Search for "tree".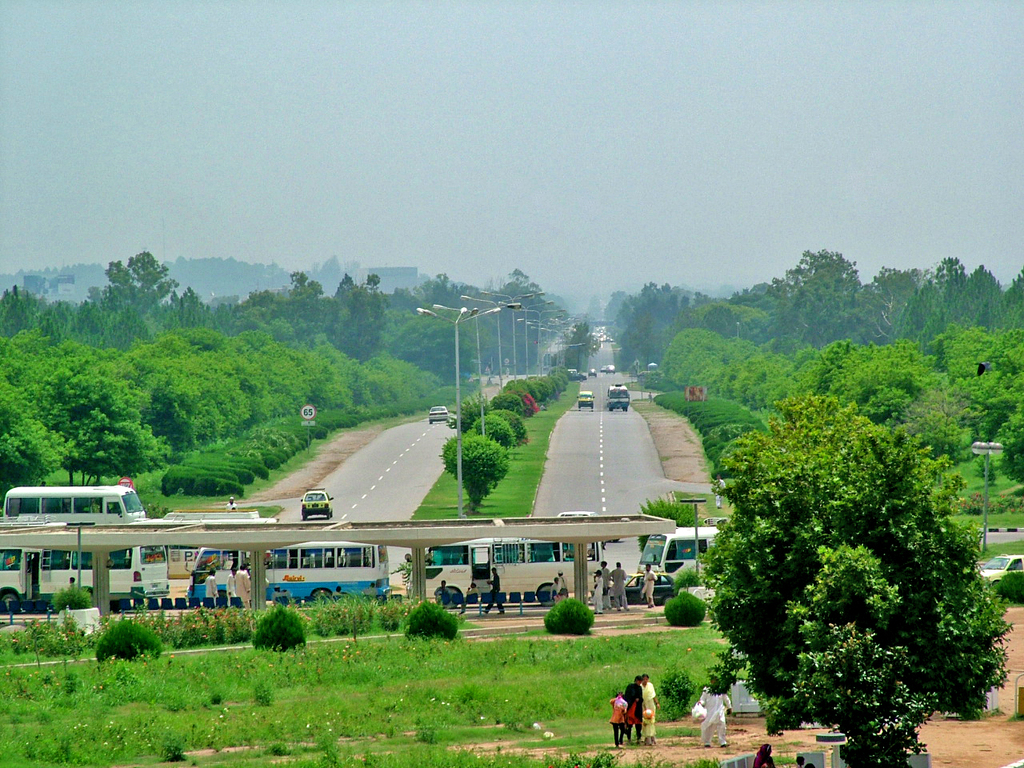
Found at 682 350 990 737.
